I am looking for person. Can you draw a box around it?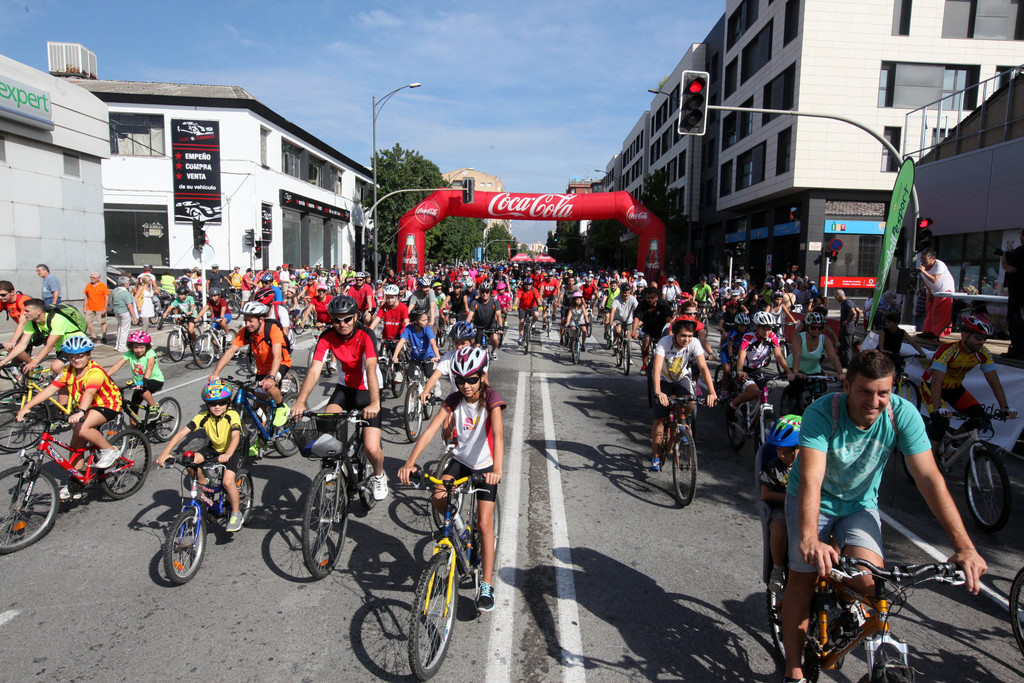
Sure, the bounding box is 916, 243, 956, 338.
